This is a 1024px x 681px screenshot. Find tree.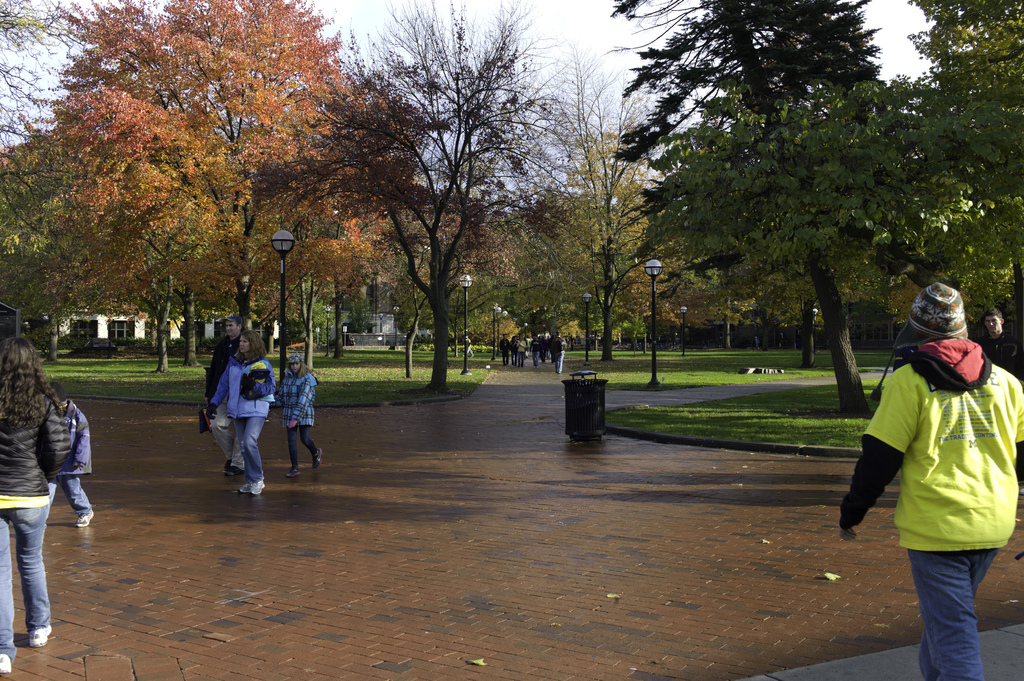
Bounding box: bbox=(134, 188, 241, 366).
